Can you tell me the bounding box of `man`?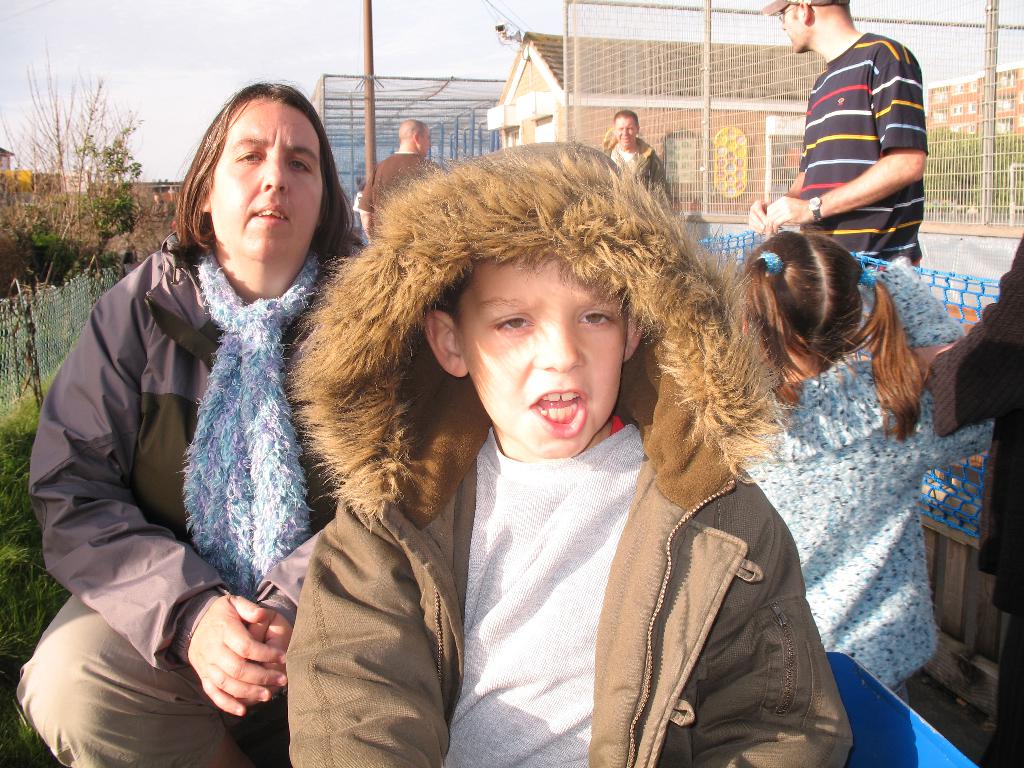
[x1=741, y1=0, x2=937, y2=271].
